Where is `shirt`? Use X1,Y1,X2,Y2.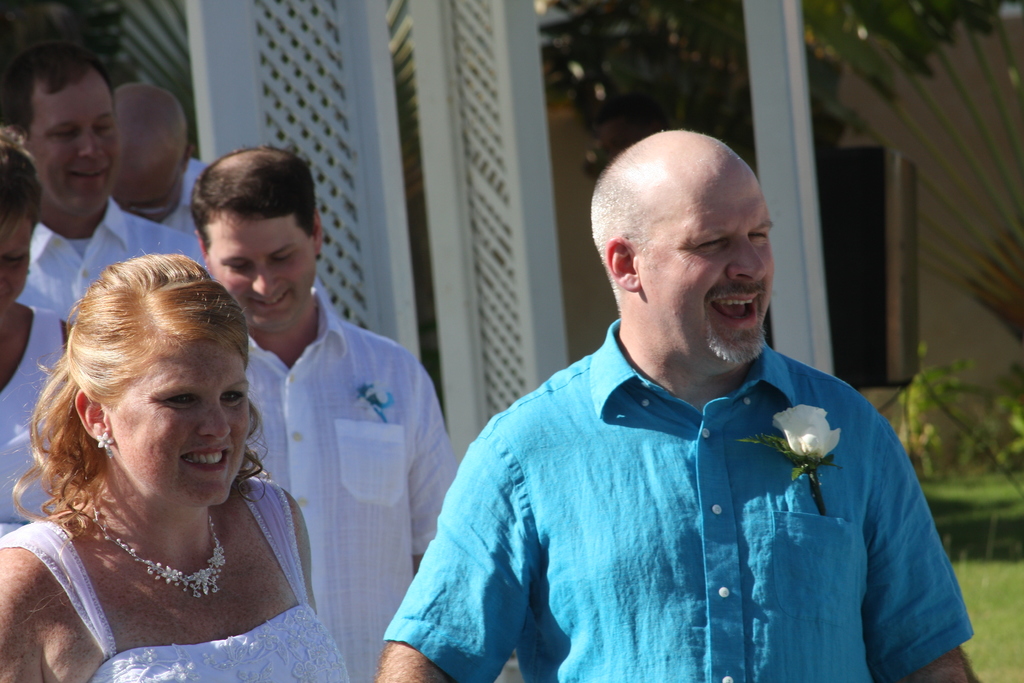
17,199,221,320.
